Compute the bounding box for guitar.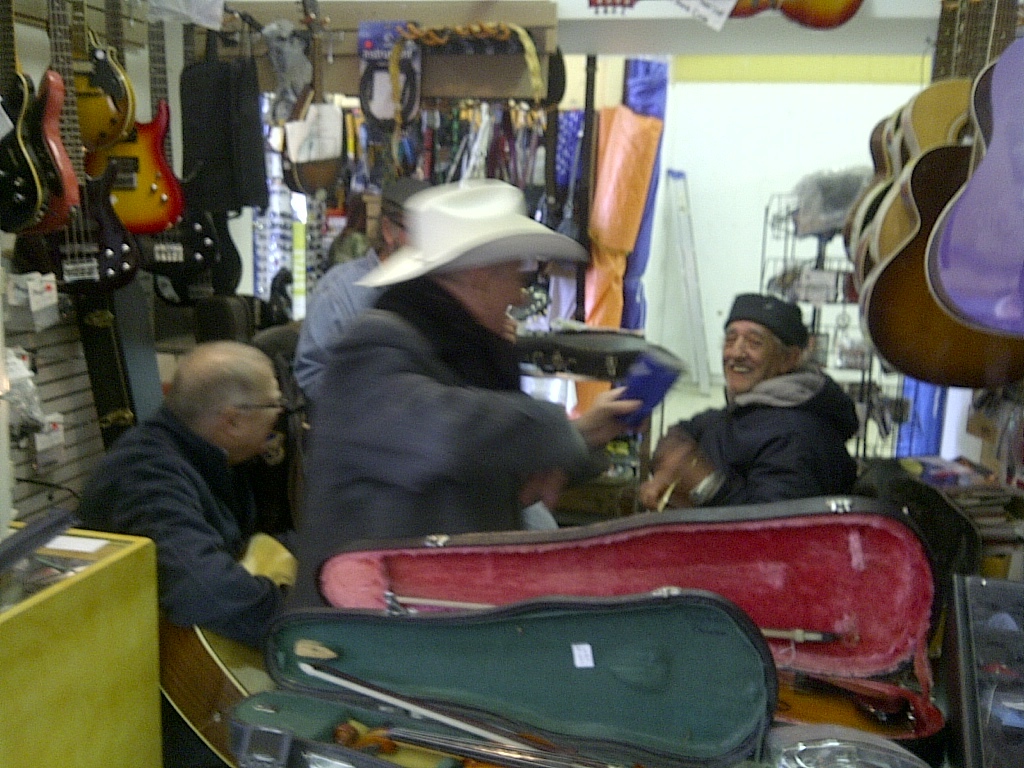
858 0 1023 387.
